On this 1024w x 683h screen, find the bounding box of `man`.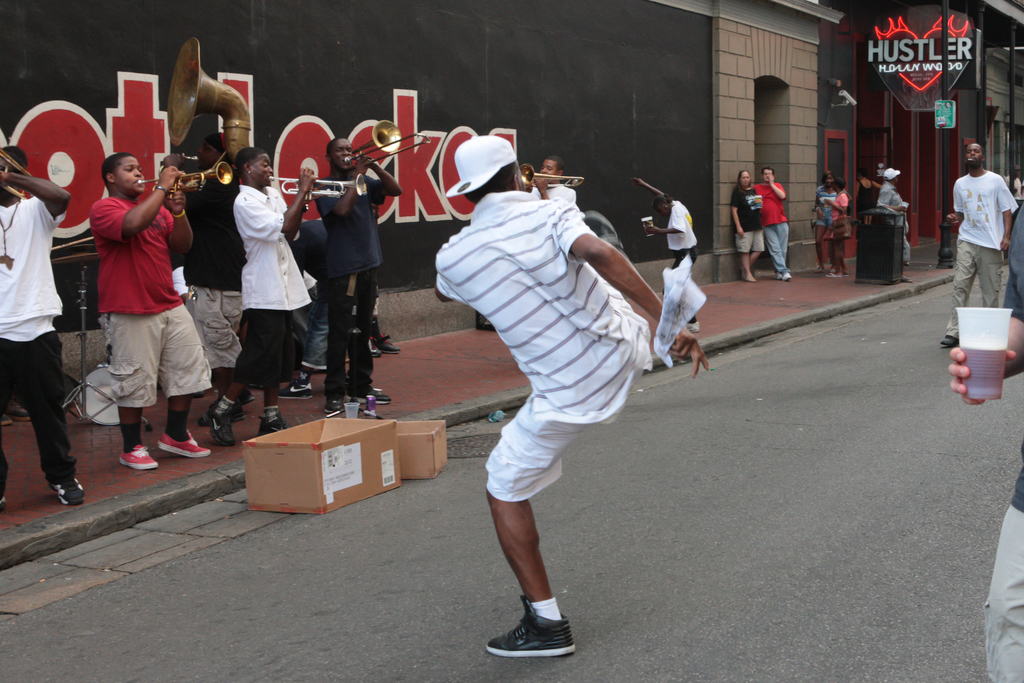
Bounding box: box(85, 154, 212, 470).
